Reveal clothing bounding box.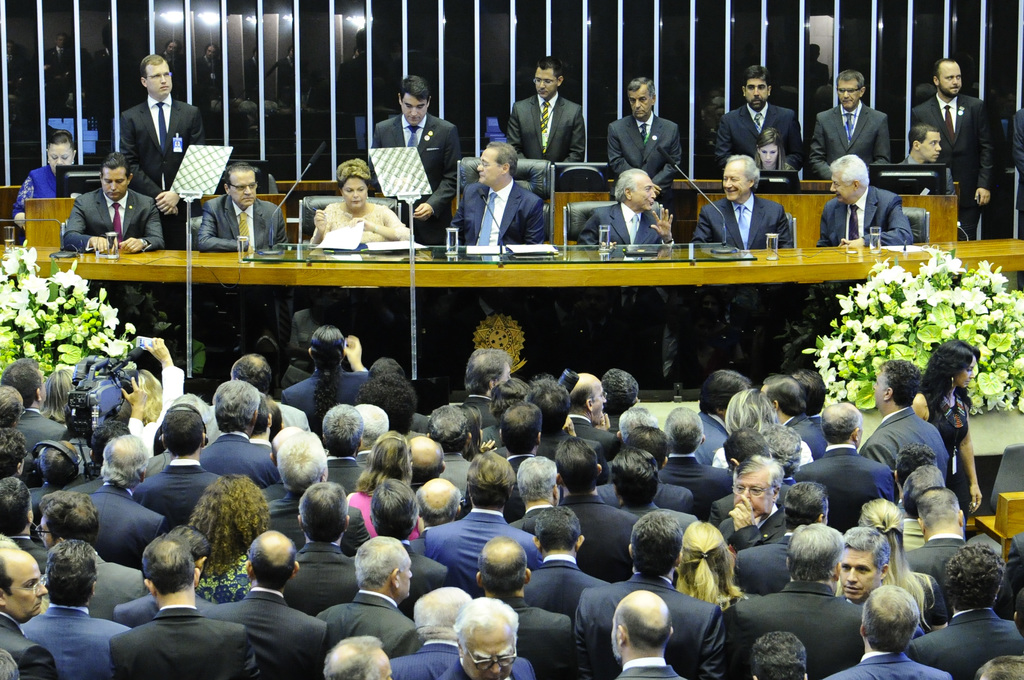
Revealed: (503,594,588,679).
